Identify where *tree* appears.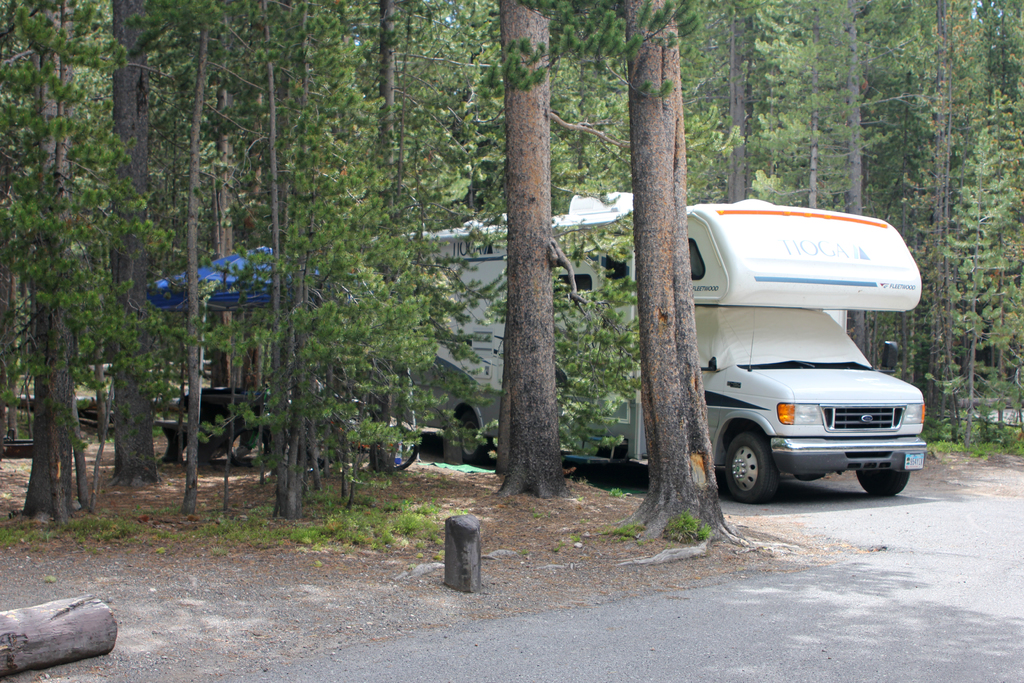
Appears at <region>6, 87, 166, 520</region>.
